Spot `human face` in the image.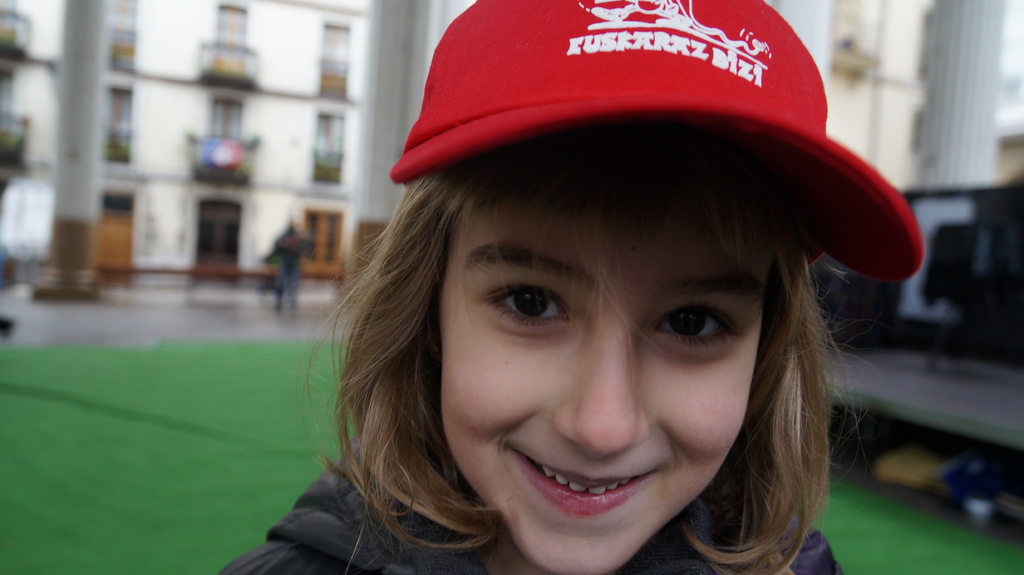
`human face` found at Rect(441, 192, 772, 574).
